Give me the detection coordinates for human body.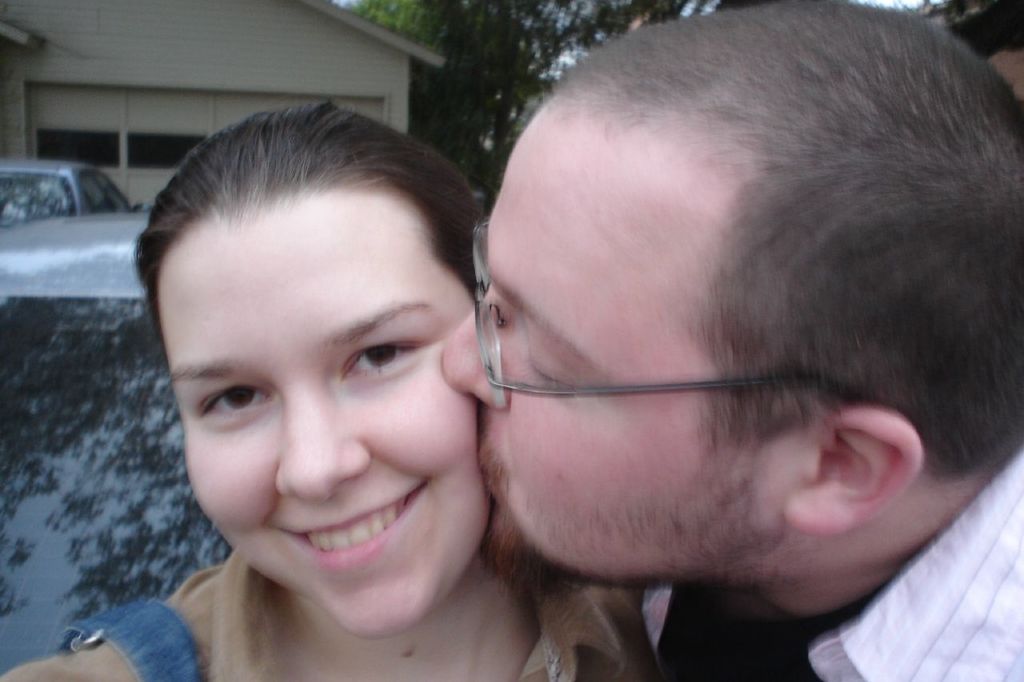
0, 550, 651, 681.
